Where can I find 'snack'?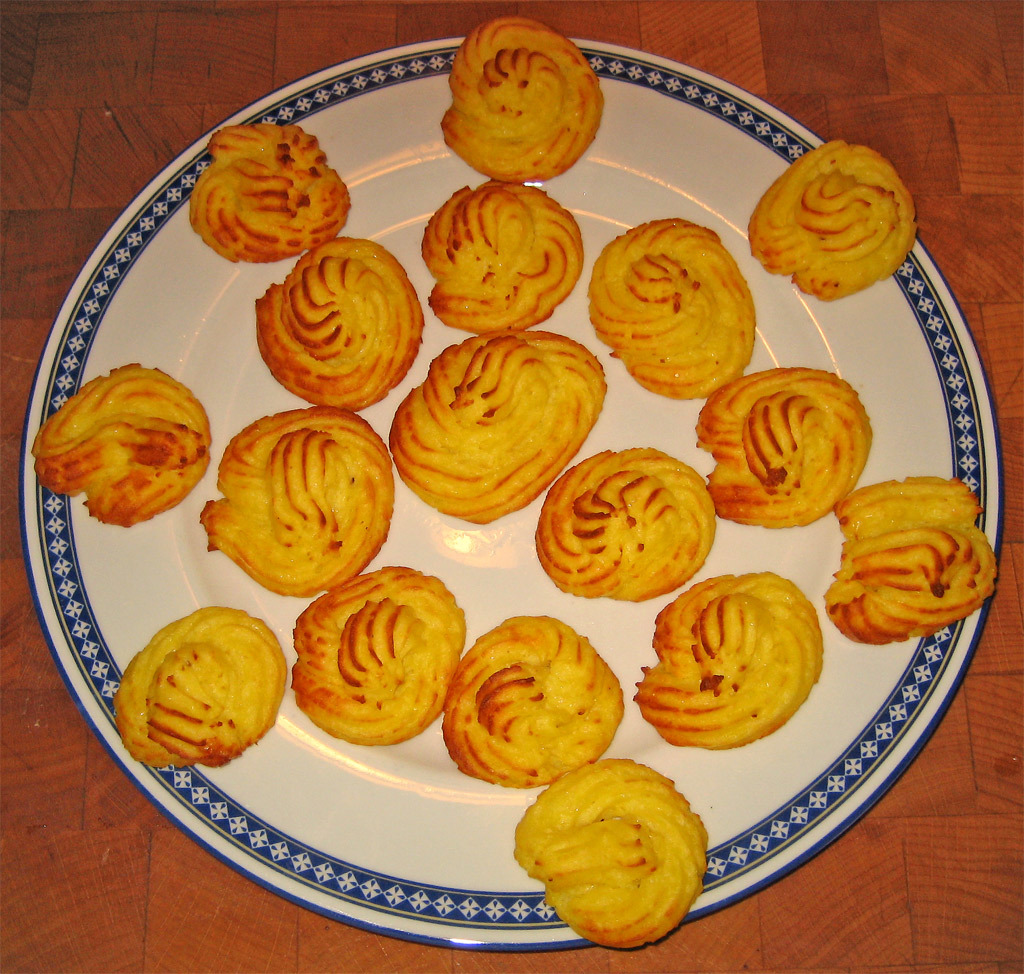
You can find it at Rect(440, 610, 620, 785).
